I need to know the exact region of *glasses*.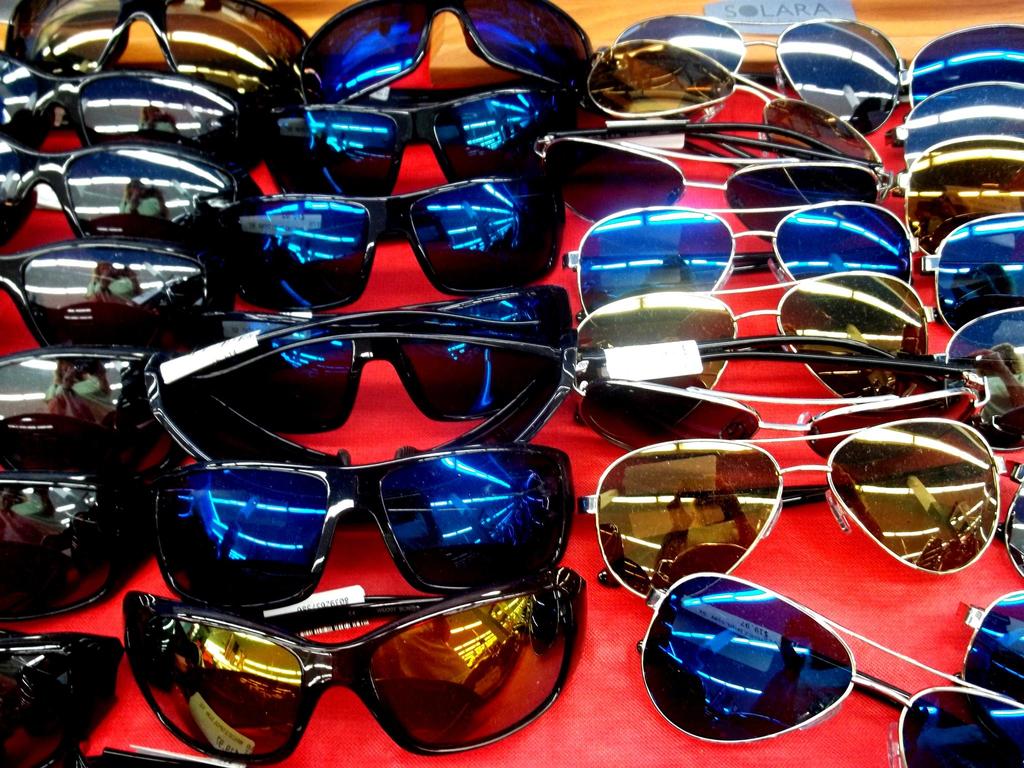
Region: 627:569:1023:767.
